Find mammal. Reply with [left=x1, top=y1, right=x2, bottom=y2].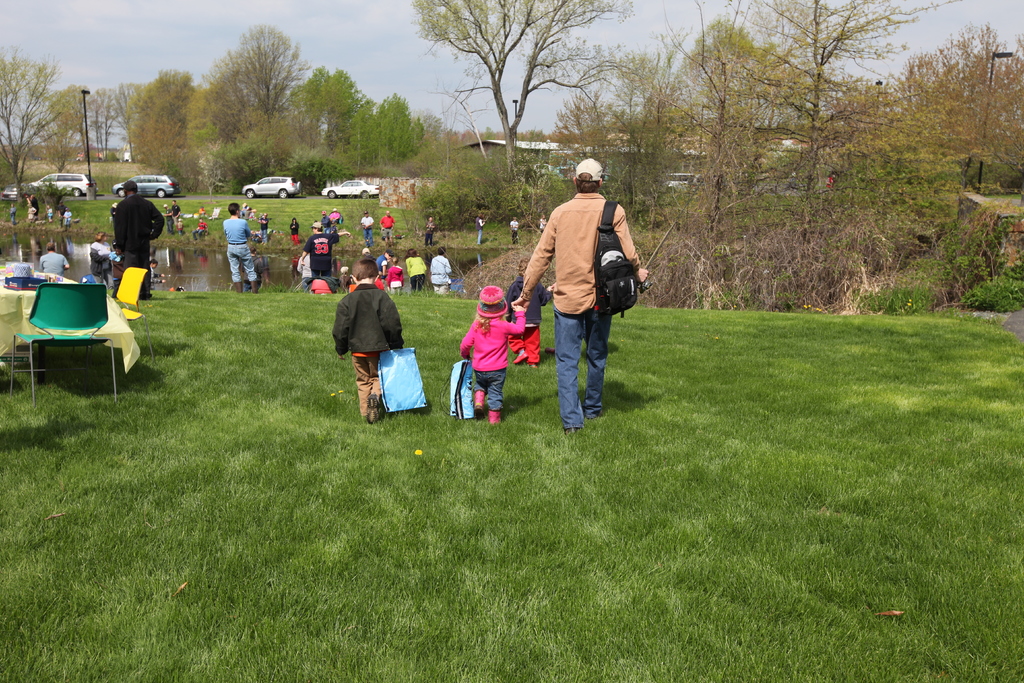
[left=506, top=216, right=516, bottom=242].
